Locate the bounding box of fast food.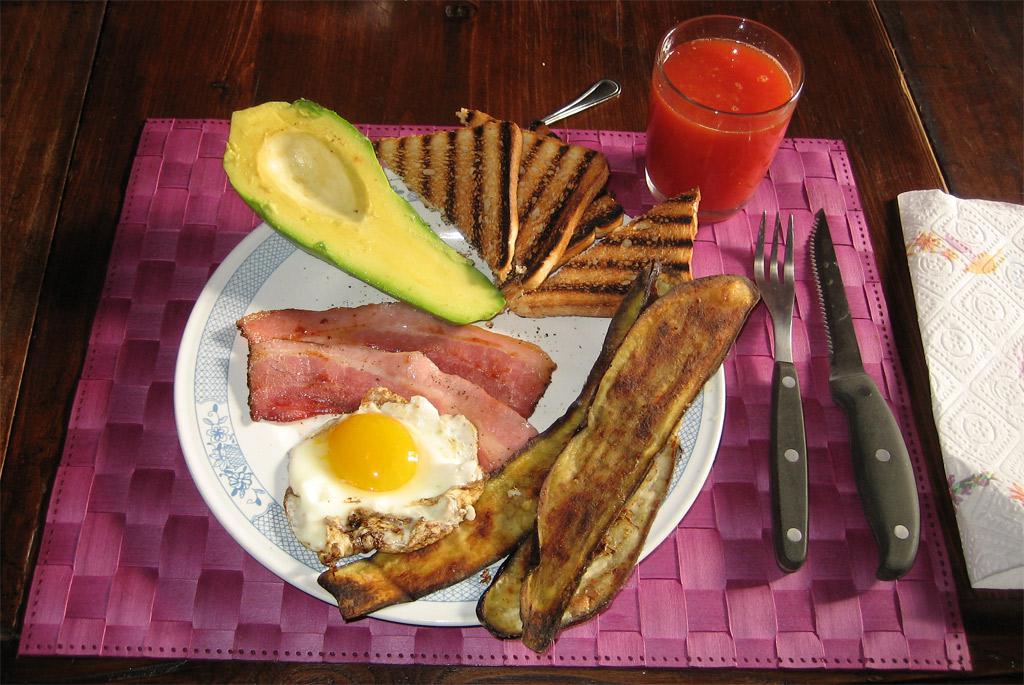
Bounding box: (373,106,704,322).
